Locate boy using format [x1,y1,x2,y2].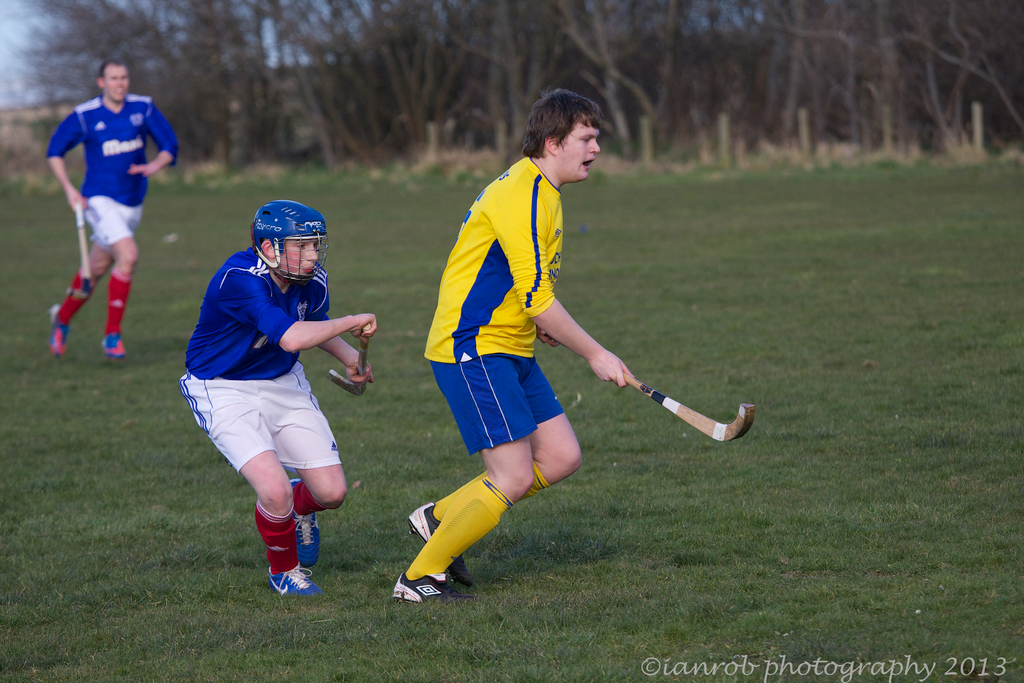
[382,102,653,600].
